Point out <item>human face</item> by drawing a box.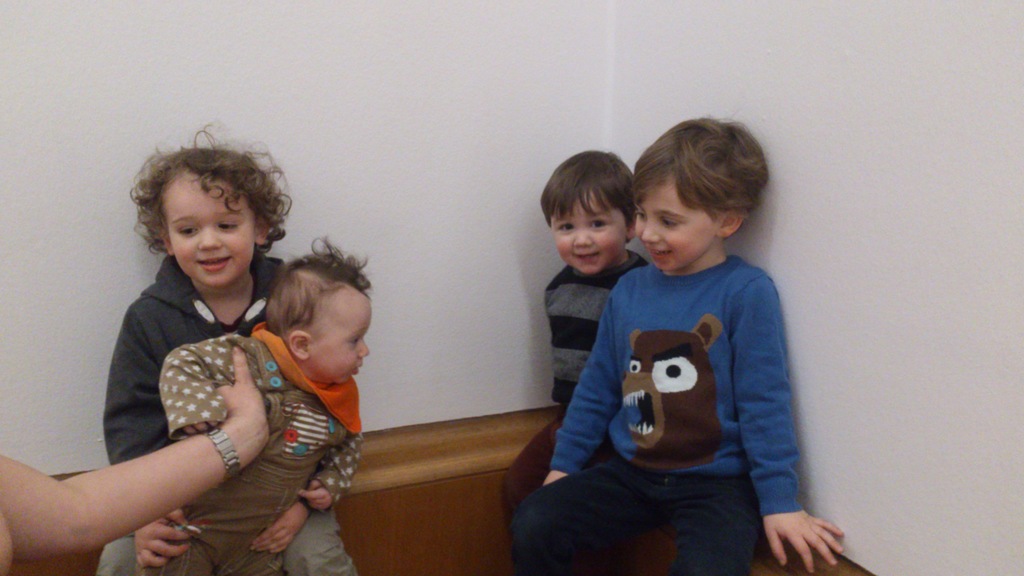
BBox(548, 212, 625, 279).
